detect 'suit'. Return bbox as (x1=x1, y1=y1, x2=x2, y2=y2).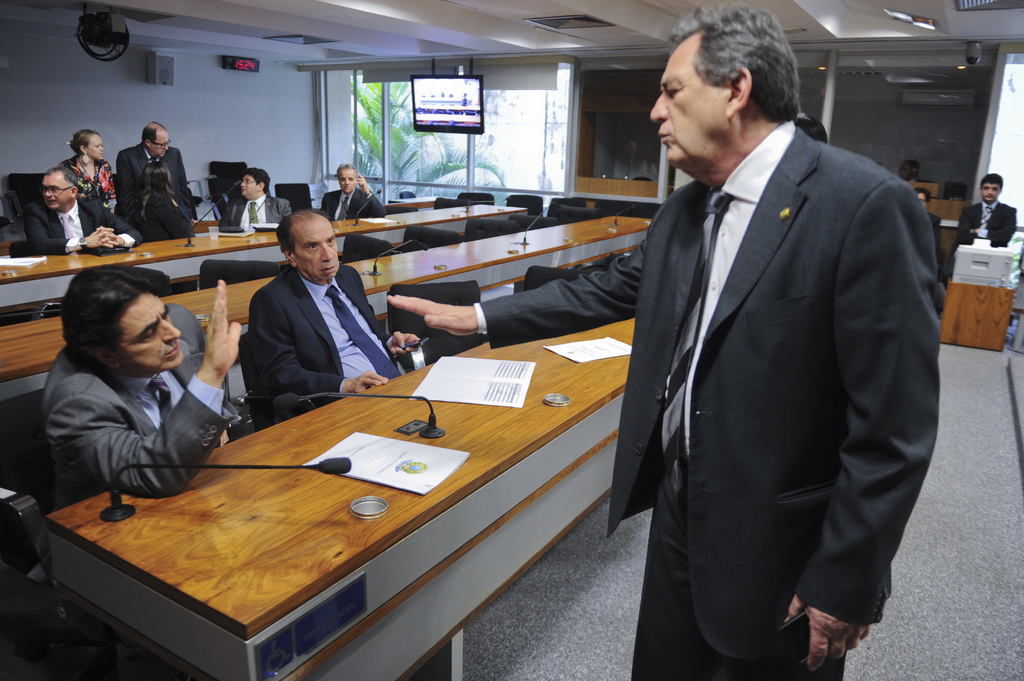
(x1=476, y1=116, x2=943, y2=680).
